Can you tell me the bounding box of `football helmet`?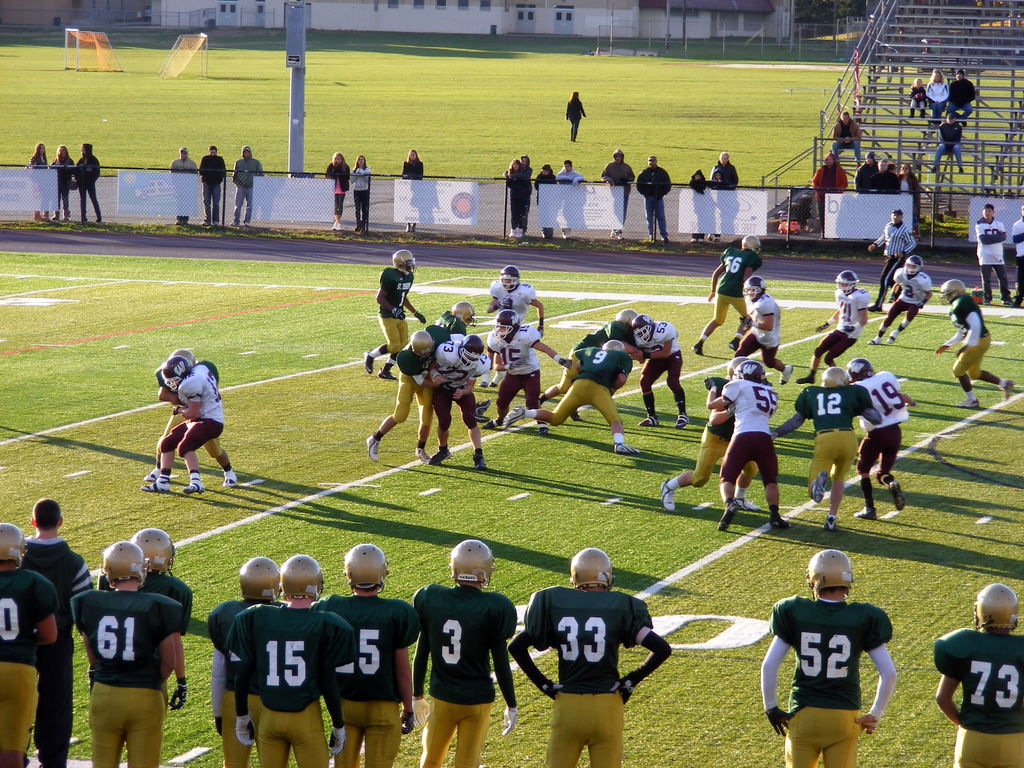
x1=345 y1=542 x2=390 y2=590.
